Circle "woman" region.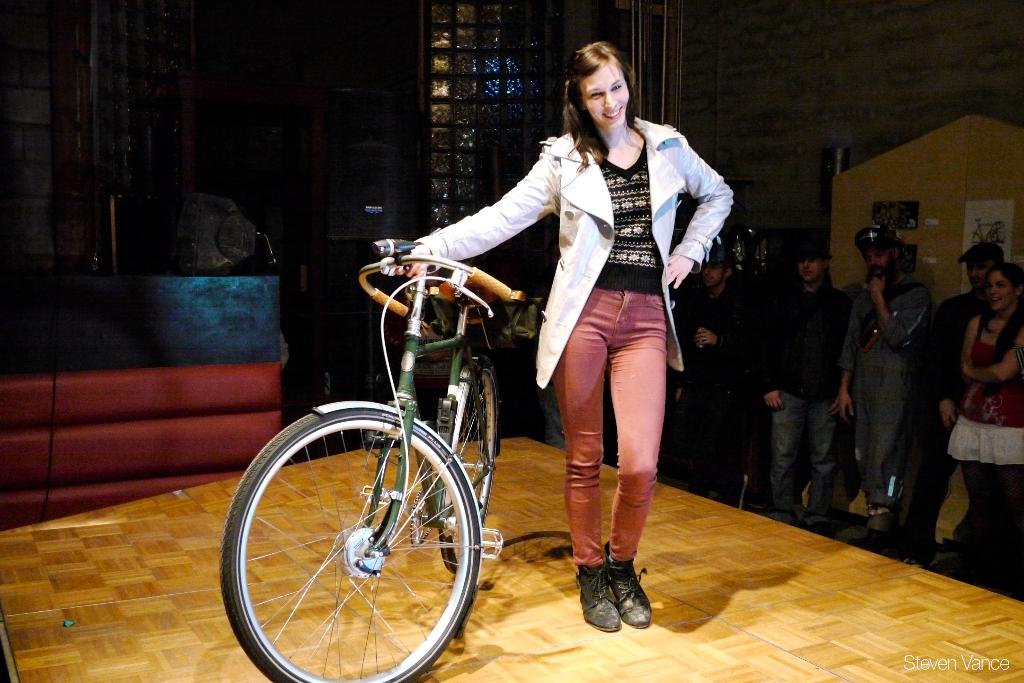
Region: (470, 56, 719, 636).
